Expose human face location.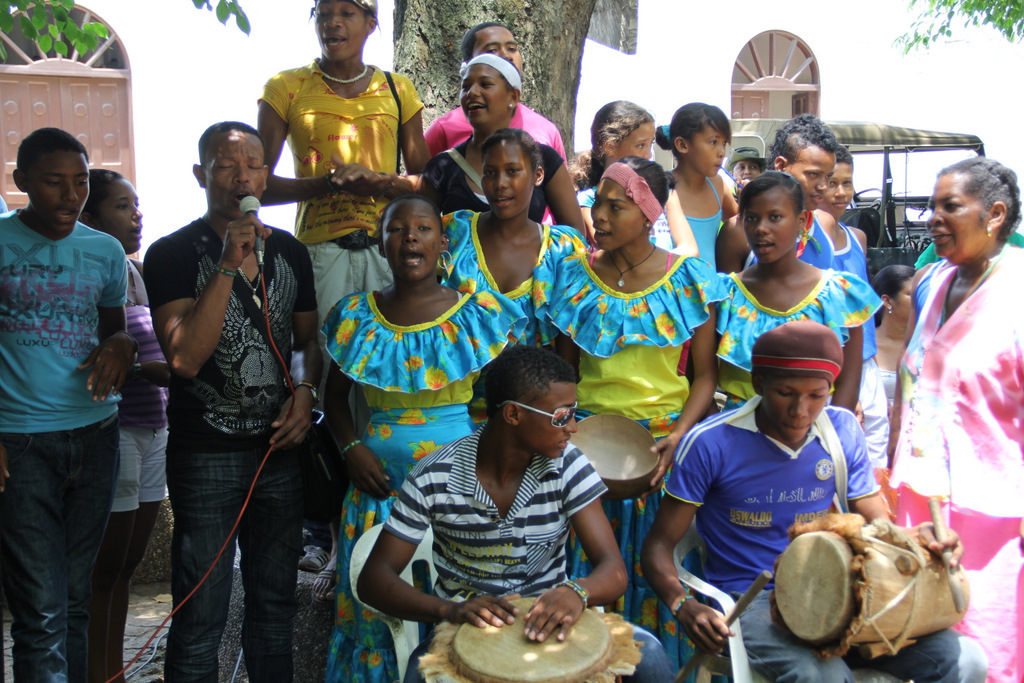
Exposed at {"x1": 762, "y1": 372, "x2": 824, "y2": 442}.
